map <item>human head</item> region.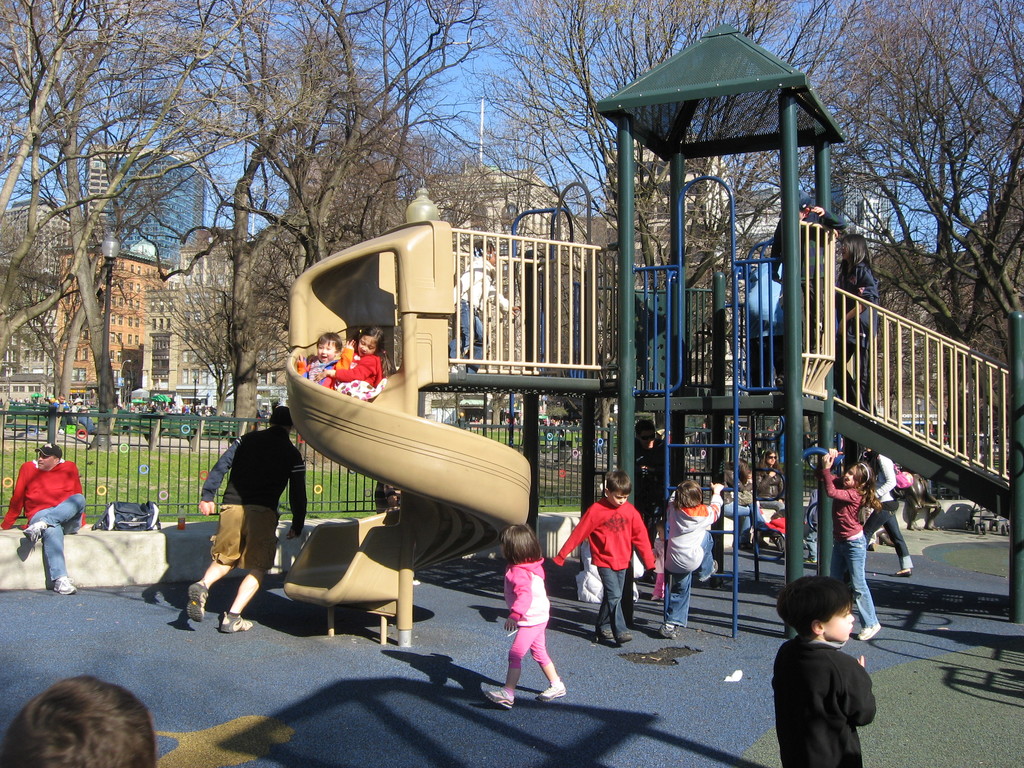
Mapped to 0 671 150 767.
